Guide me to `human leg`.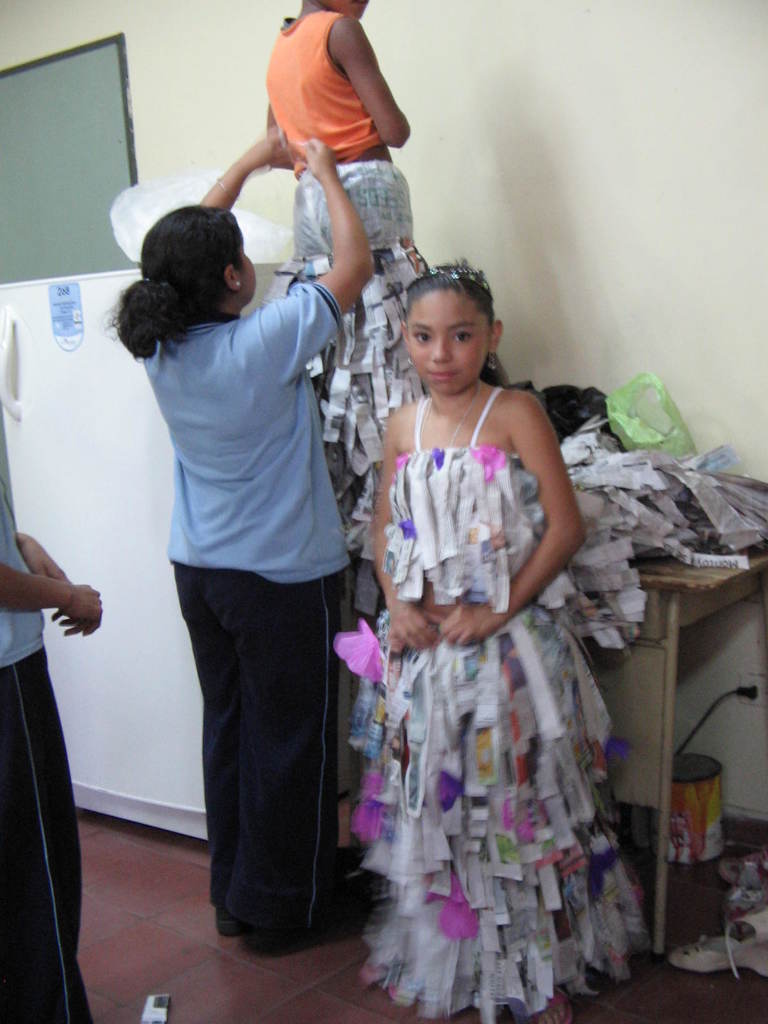
Guidance: box(175, 572, 238, 925).
